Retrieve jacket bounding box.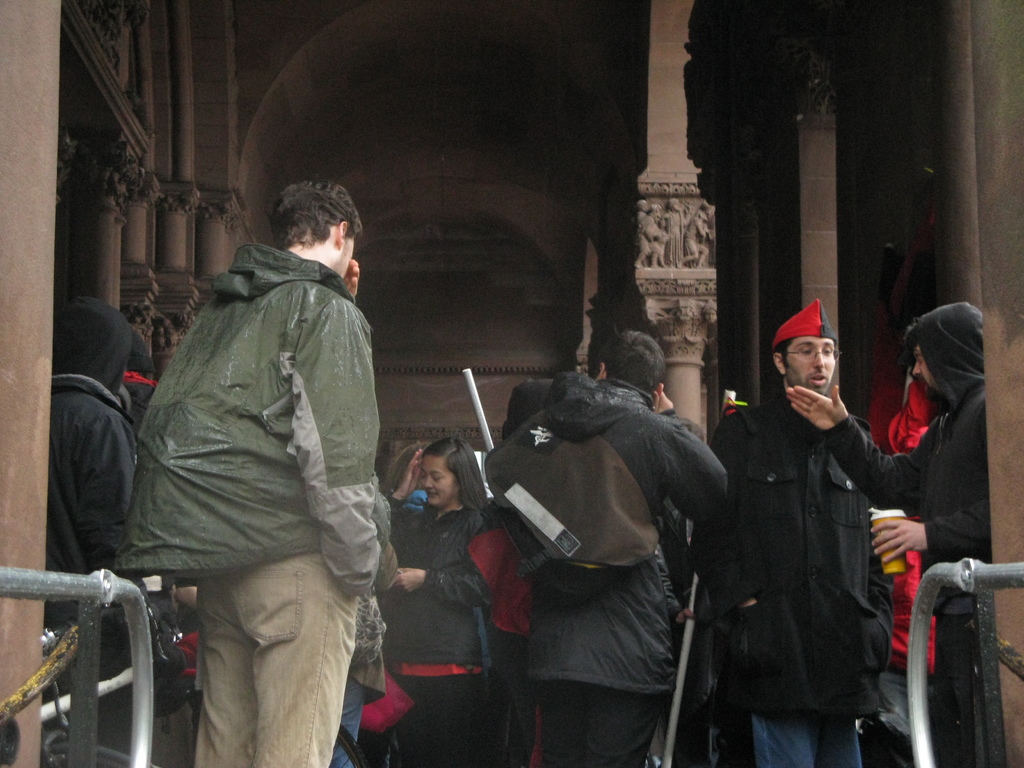
Bounding box: bbox=(35, 371, 138, 632).
